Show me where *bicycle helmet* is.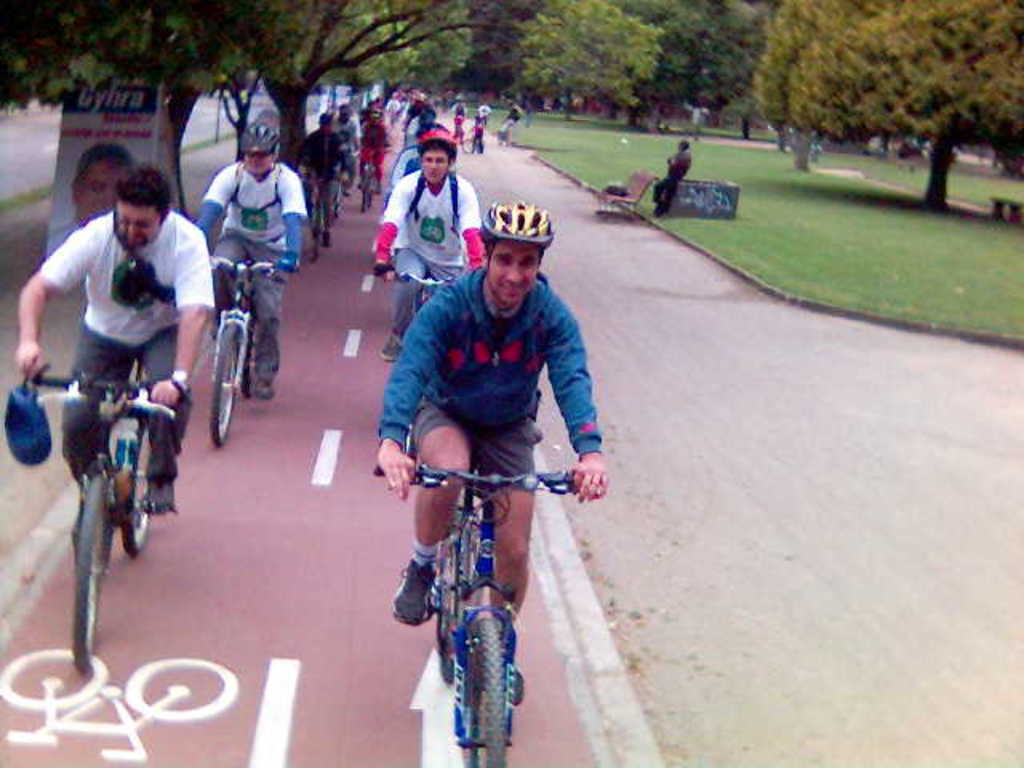
*bicycle helmet* is at [x1=483, y1=200, x2=557, y2=243].
